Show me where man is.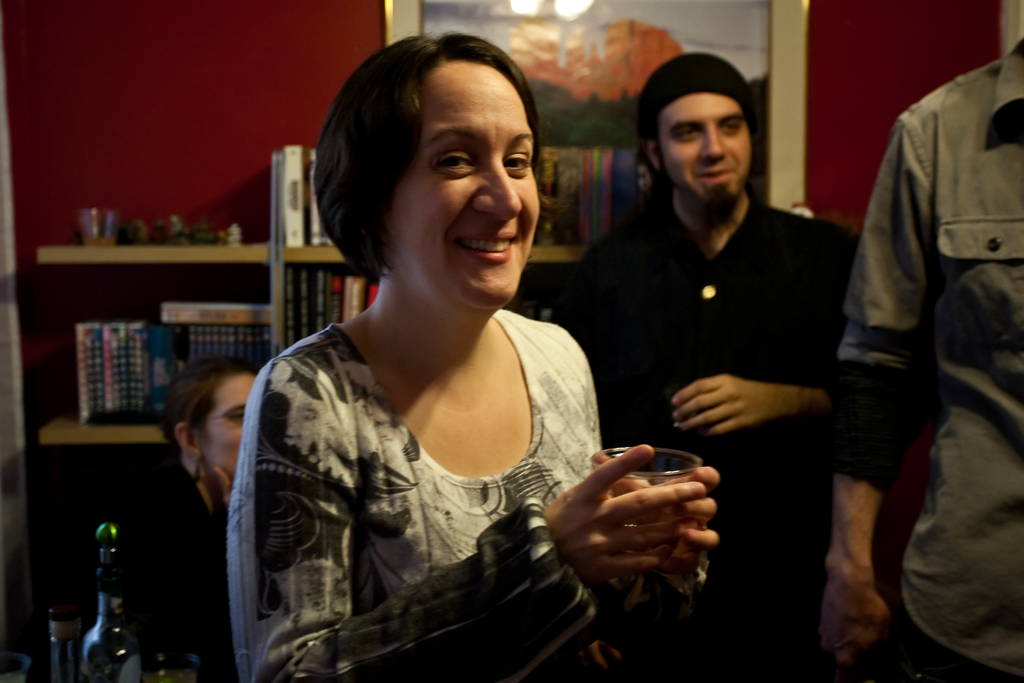
man is at Rect(822, 37, 1023, 682).
